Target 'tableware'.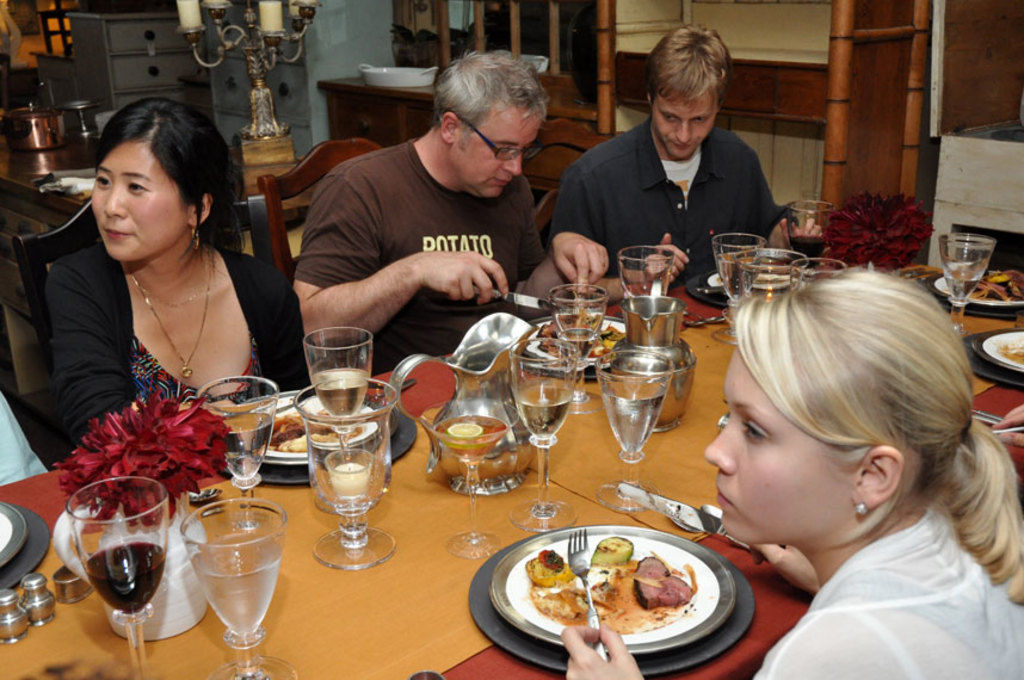
Target region: (left=619, top=476, right=758, bottom=563).
